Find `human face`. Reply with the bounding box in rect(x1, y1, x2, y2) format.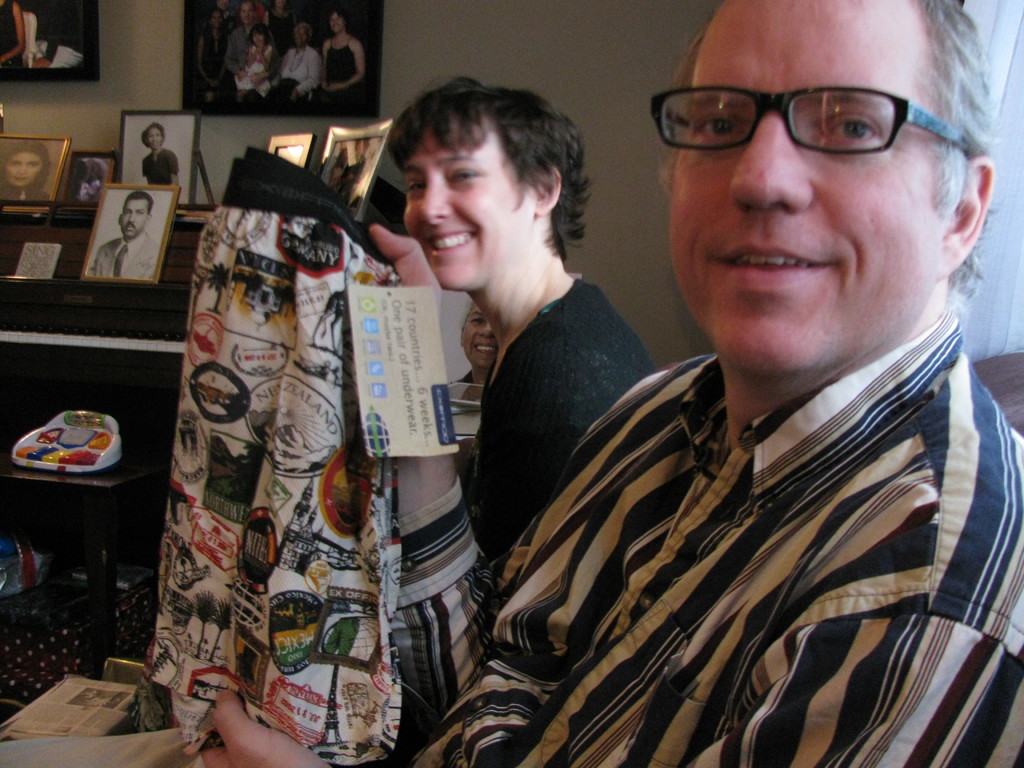
rect(148, 130, 163, 150).
